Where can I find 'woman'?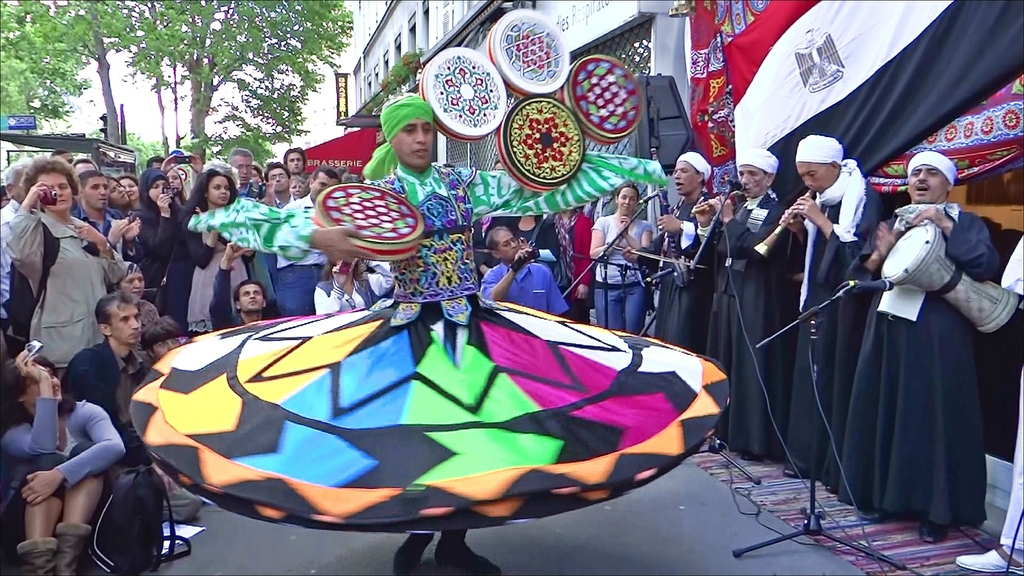
You can find it at box=[505, 210, 563, 298].
